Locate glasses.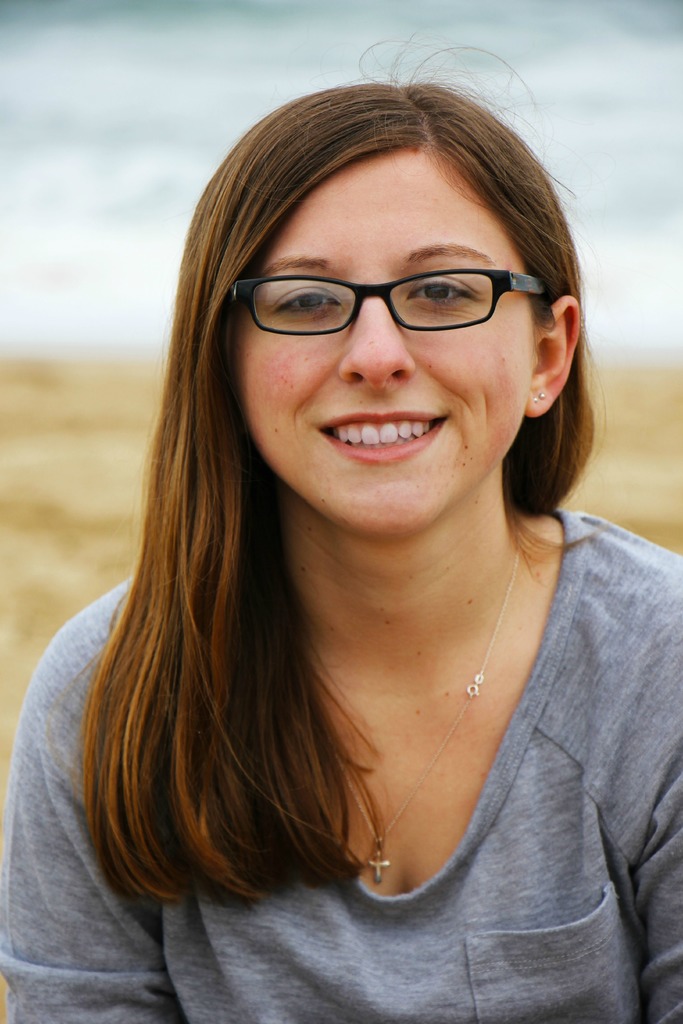
Bounding box: [left=226, top=268, right=549, bottom=335].
